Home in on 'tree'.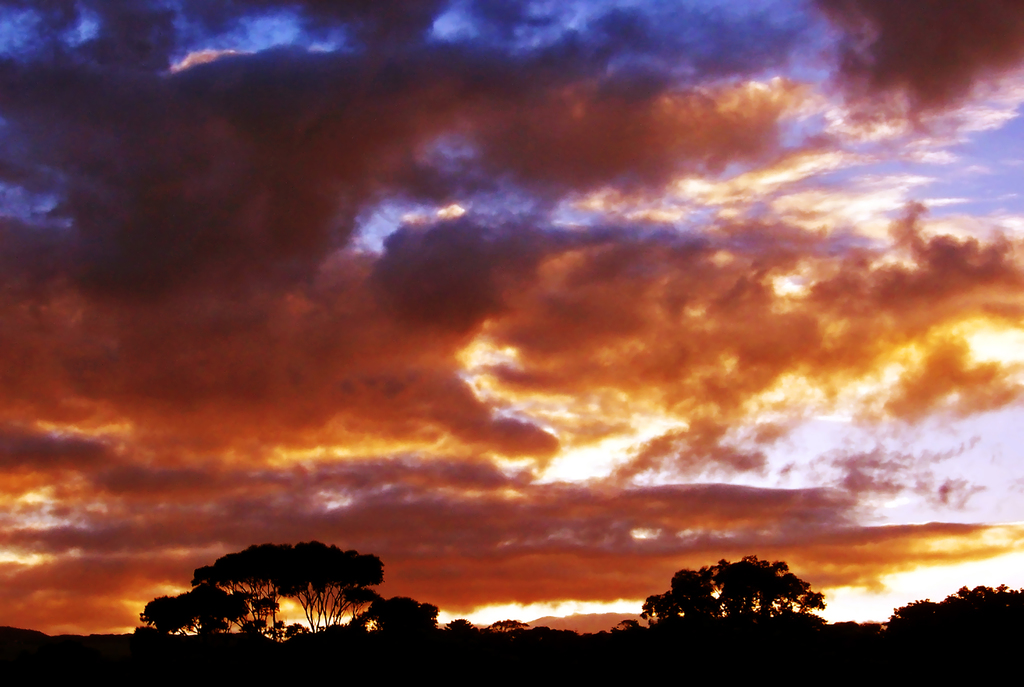
Homed in at rect(766, 558, 793, 614).
